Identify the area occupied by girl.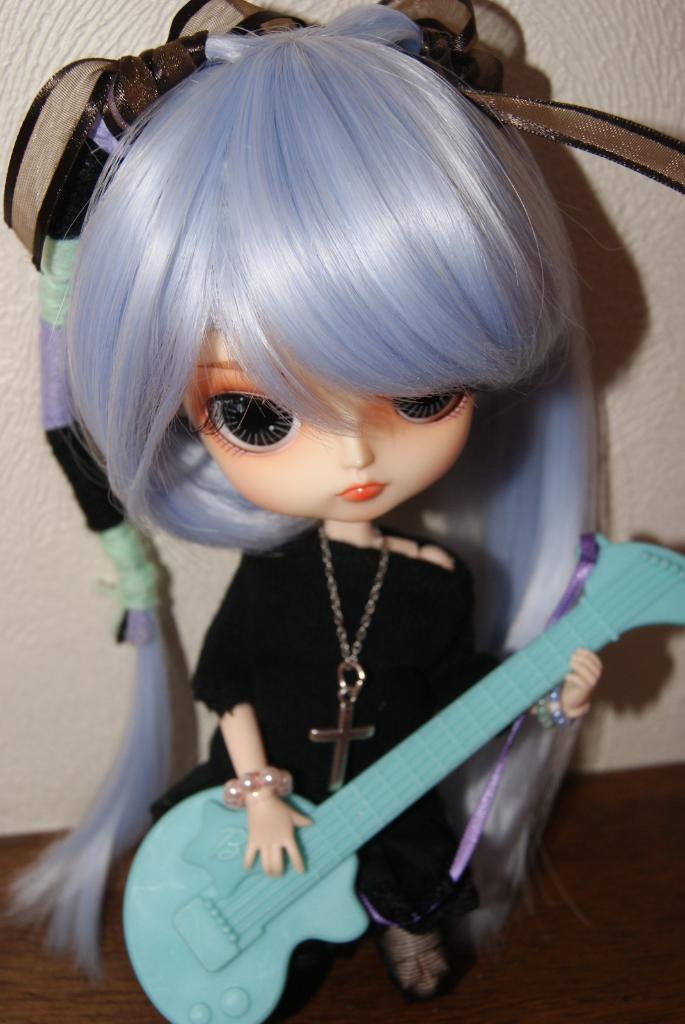
Area: x1=0 y1=0 x2=684 y2=1023.
